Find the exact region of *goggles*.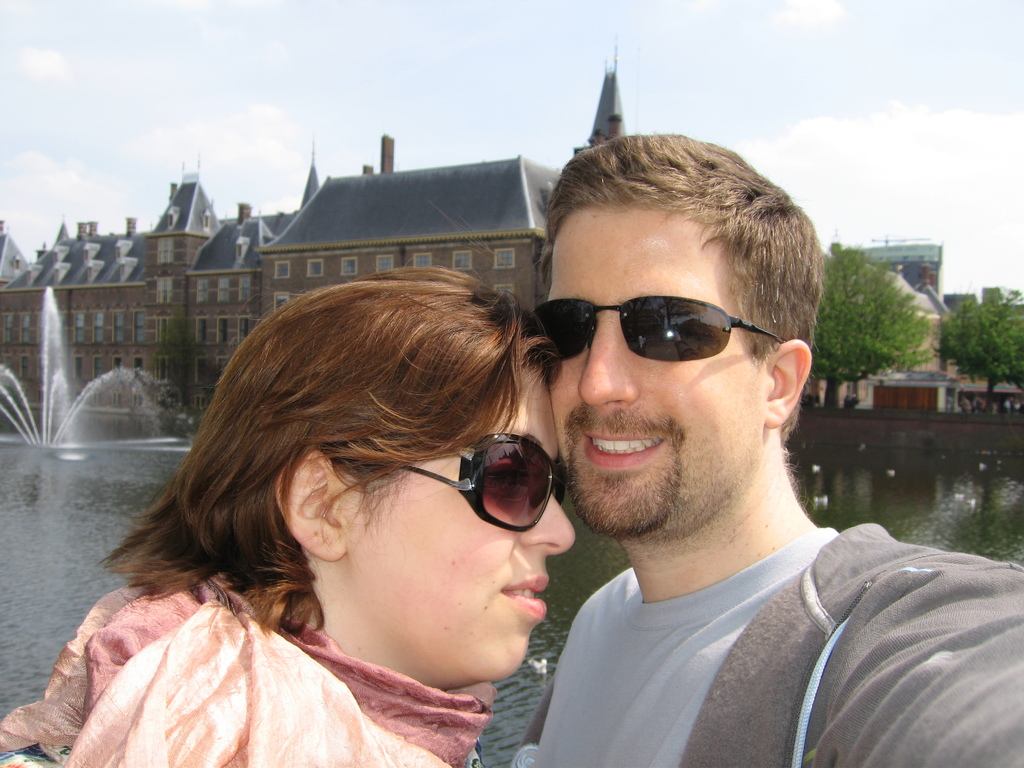
Exact region: bbox=[532, 280, 796, 374].
